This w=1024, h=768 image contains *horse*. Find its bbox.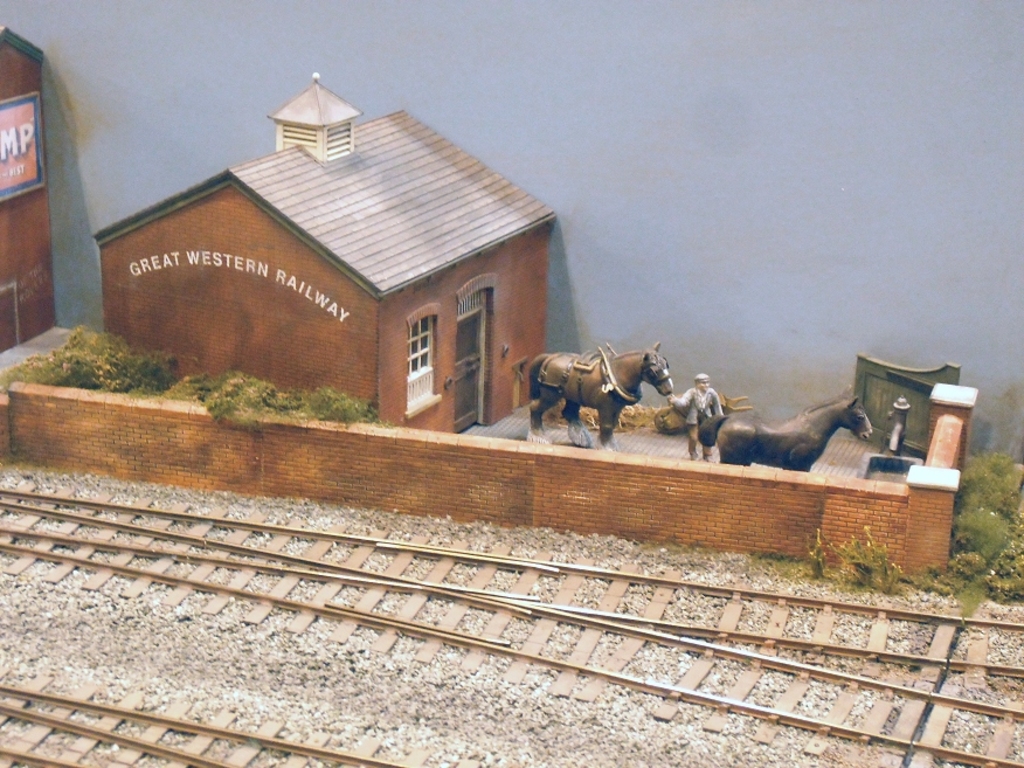
(x1=698, y1=387, x2=874, y2=466).
